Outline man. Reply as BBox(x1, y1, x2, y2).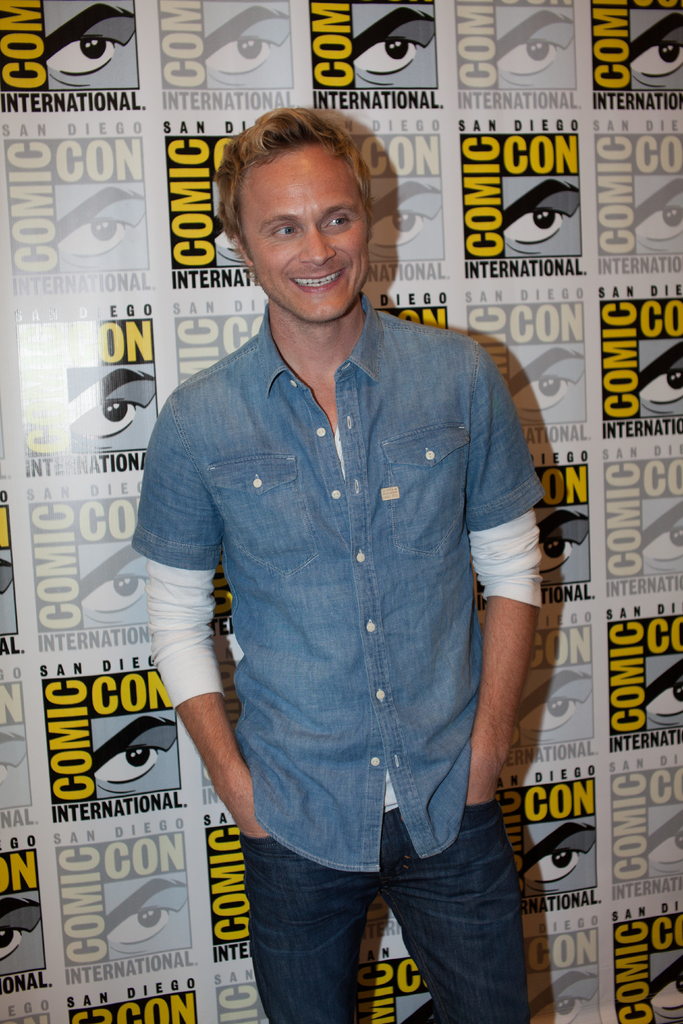
BBox(129, 84, 562, 1023).
